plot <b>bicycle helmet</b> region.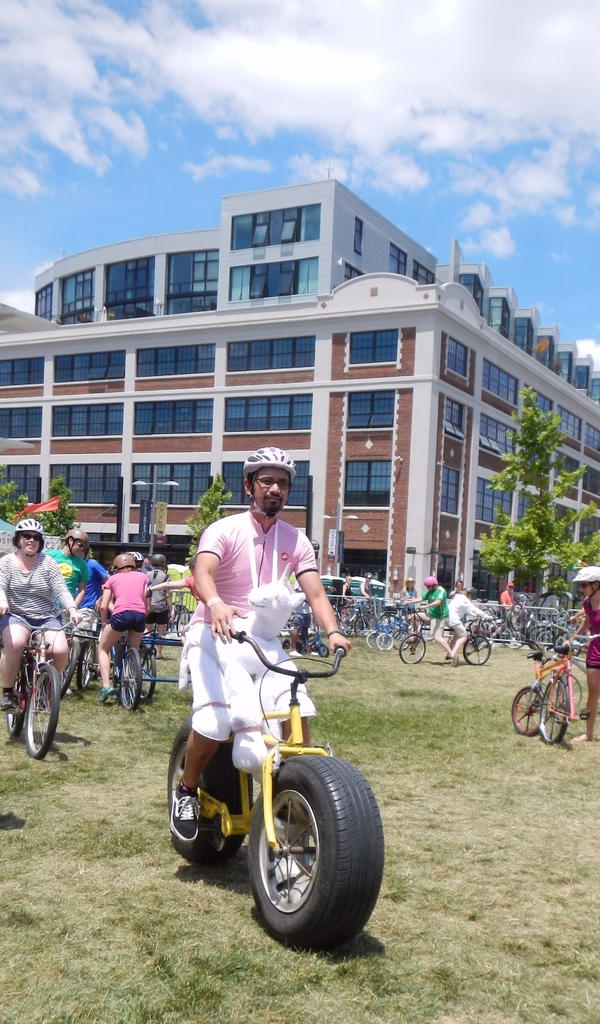
Plotted at {"left": 425, "top": 573, "right": 436, "bottom": 584}.
